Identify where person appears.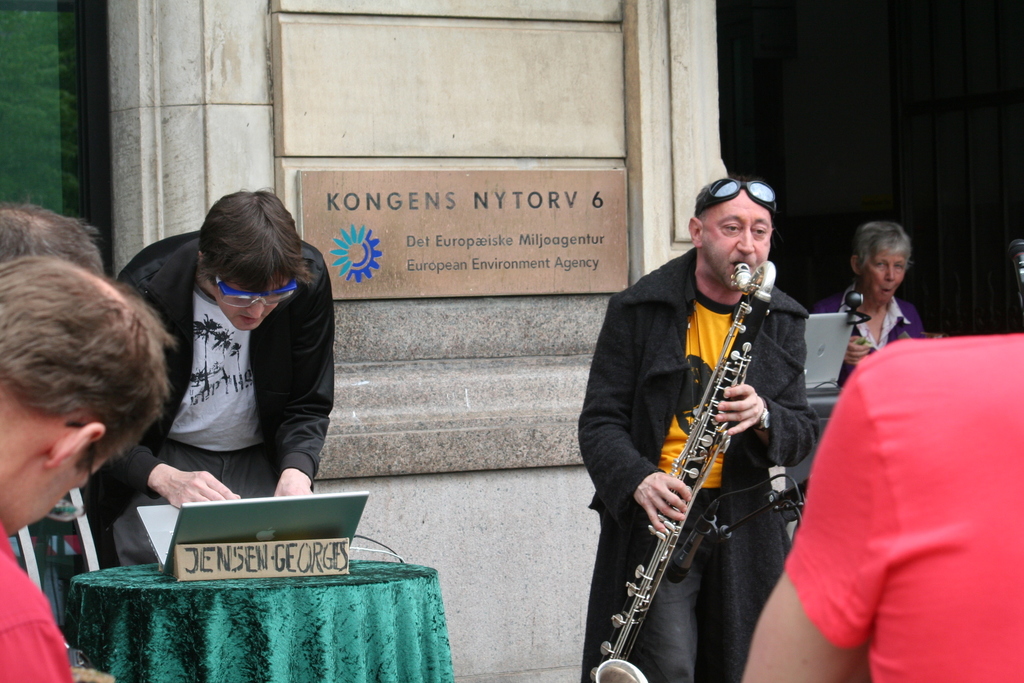
Appears at [x1=0, y1=255, x2=178, y2=682].
